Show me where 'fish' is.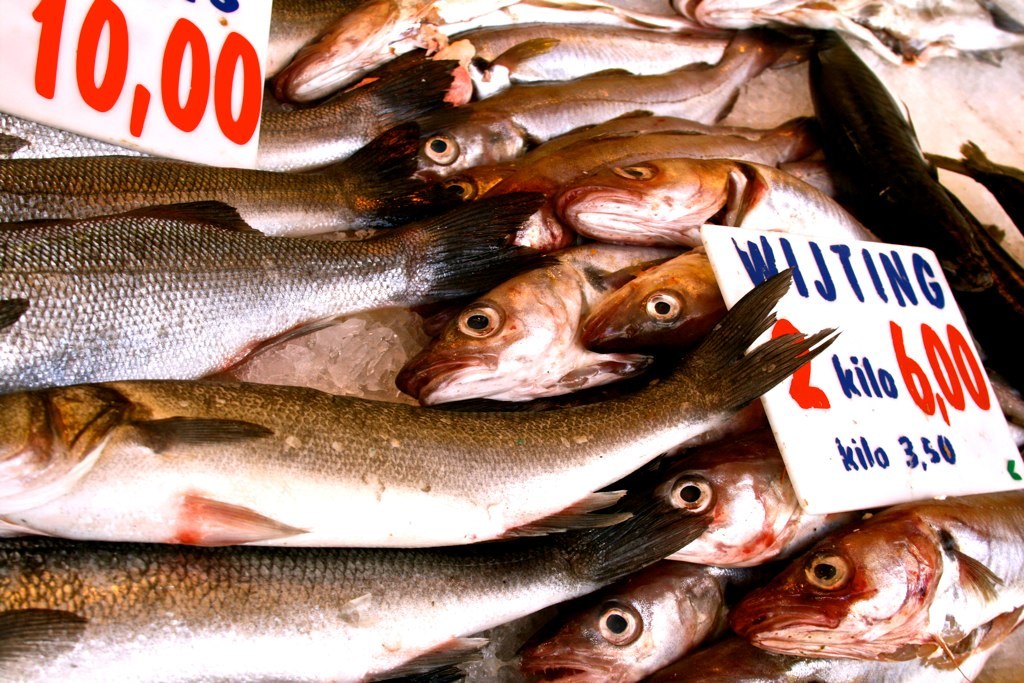
'fish' is at locate(0, 267, 842, 547).
